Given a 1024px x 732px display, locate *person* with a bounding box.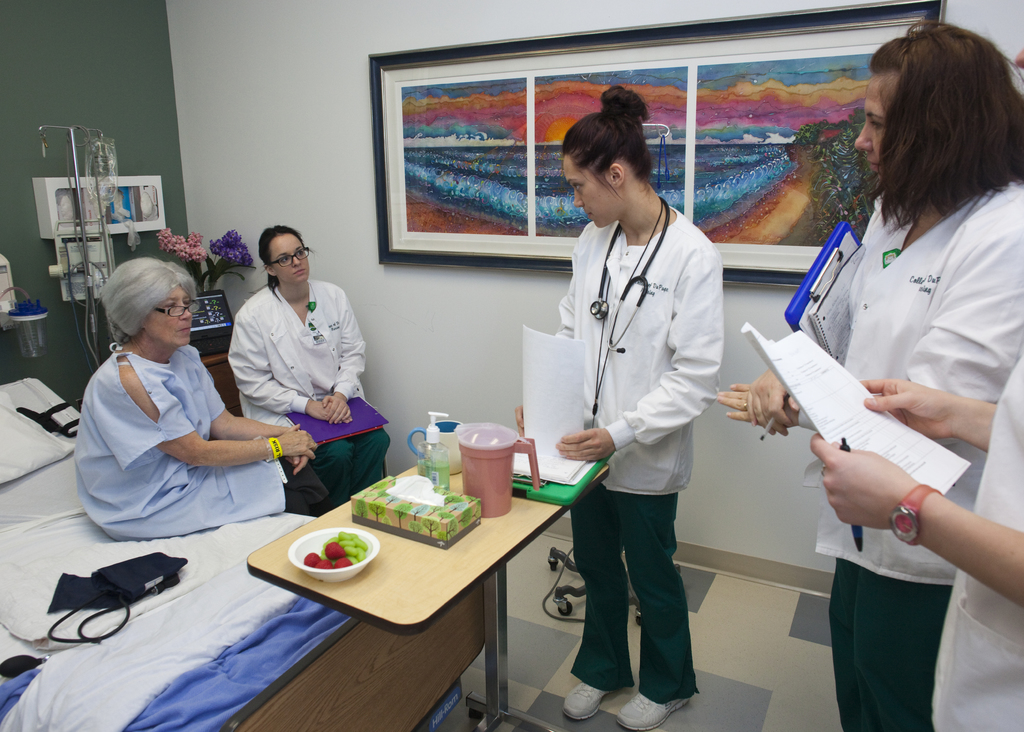
Located: bbox=(811, 42, 1023, 731).
